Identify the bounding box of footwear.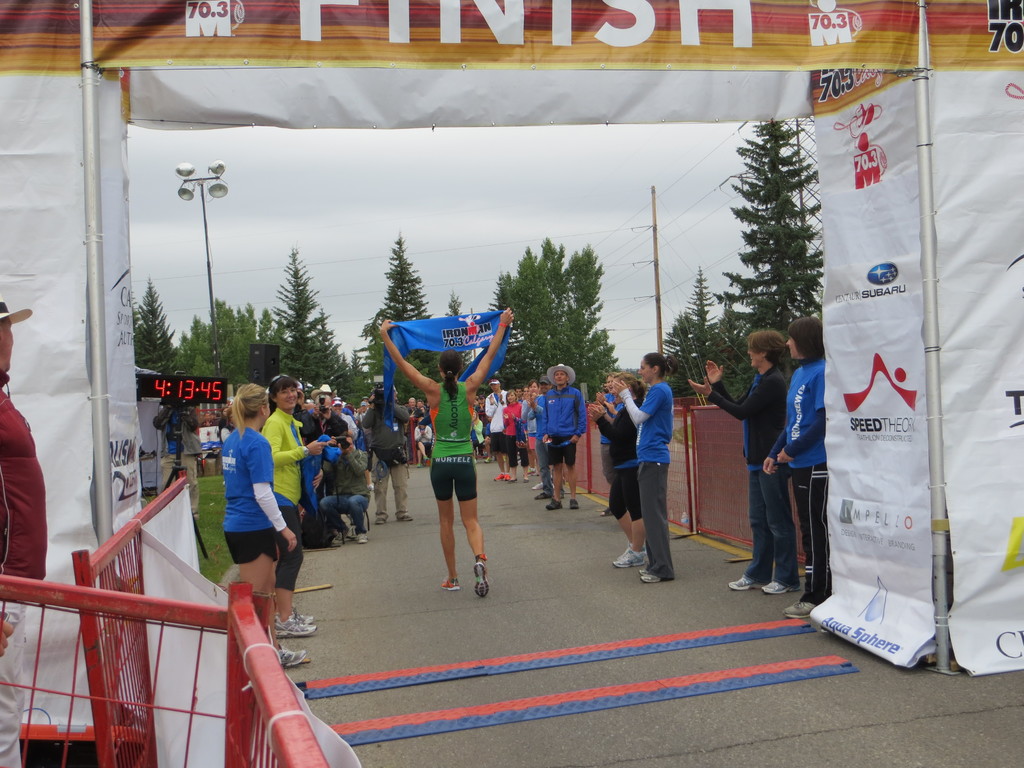
(781, 599, 813, 616).
